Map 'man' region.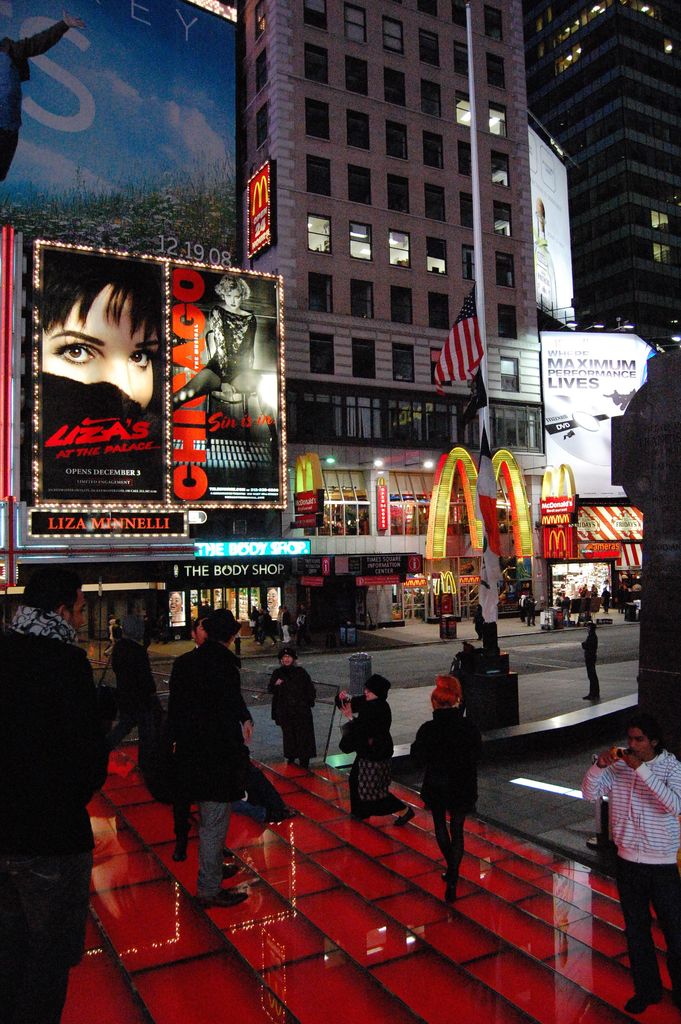
Mapped to Rect(582, 620, 600, 705).
